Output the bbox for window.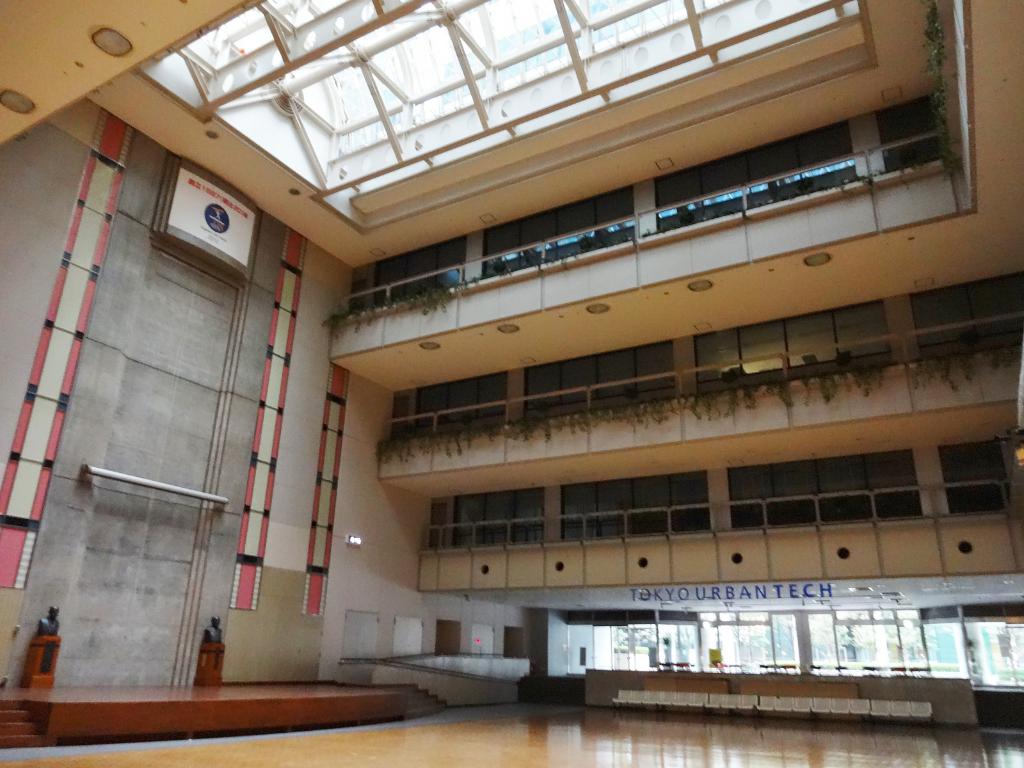
box=[881, 97, 942, 163].
